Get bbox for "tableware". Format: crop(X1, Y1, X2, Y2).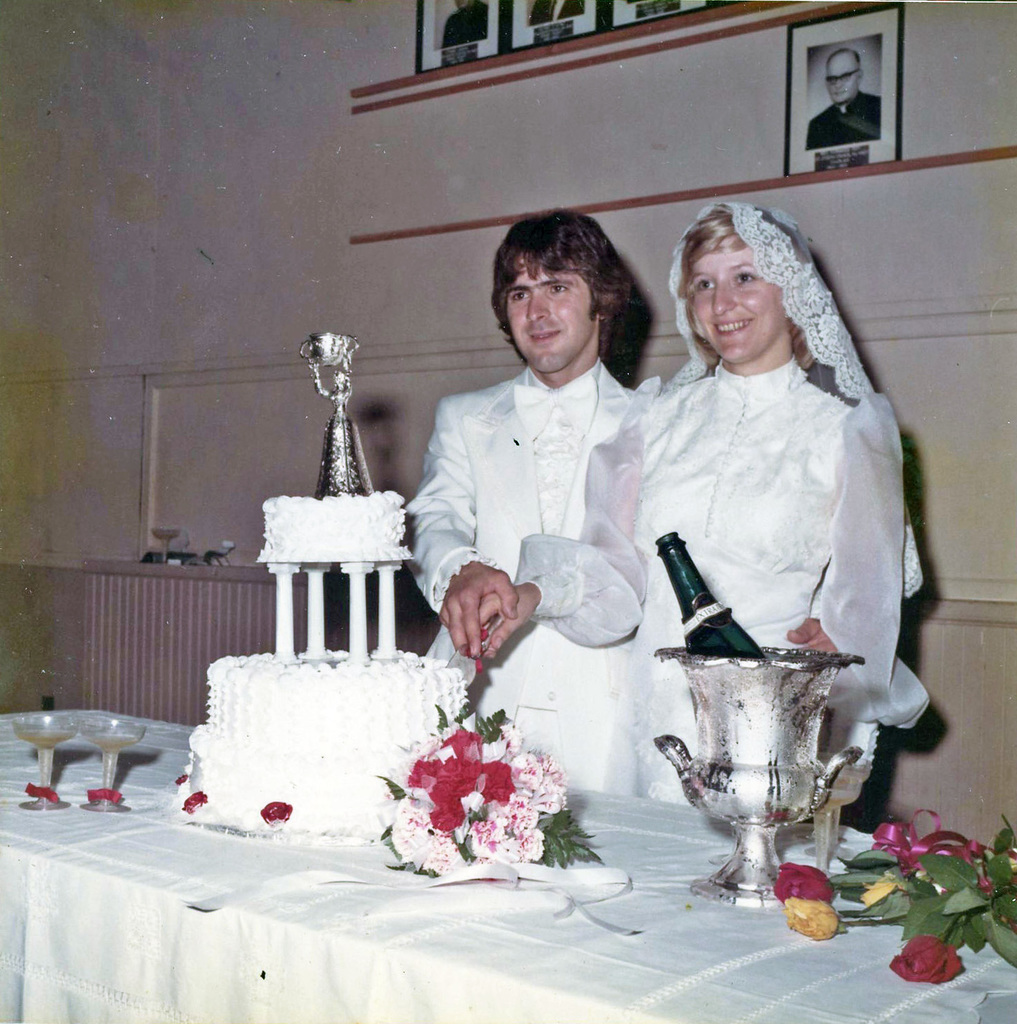
crop(644, 627, 865, 914).
